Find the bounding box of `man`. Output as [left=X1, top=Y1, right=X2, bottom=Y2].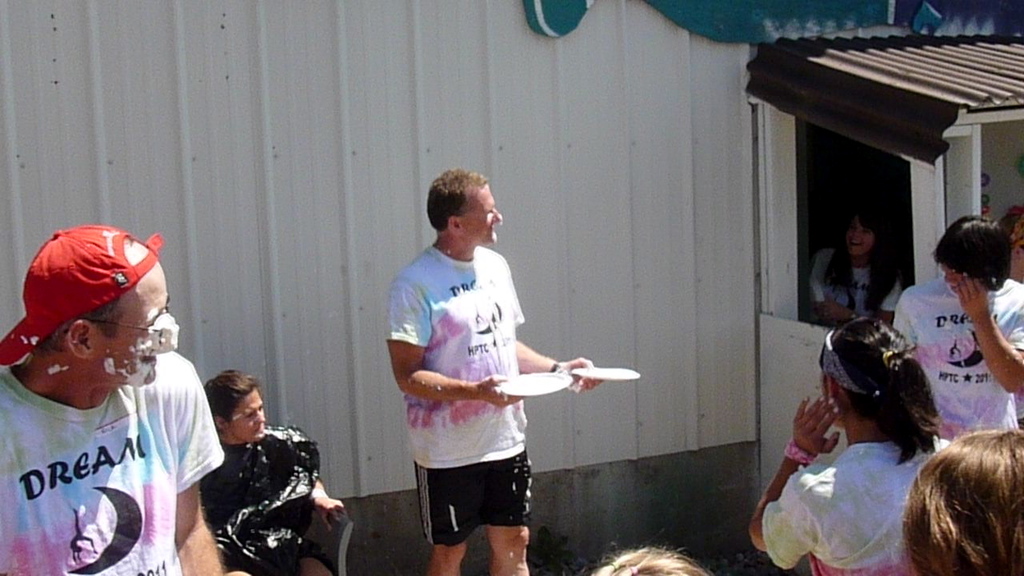
[left=386, top=166, right=606, bottom=575].
